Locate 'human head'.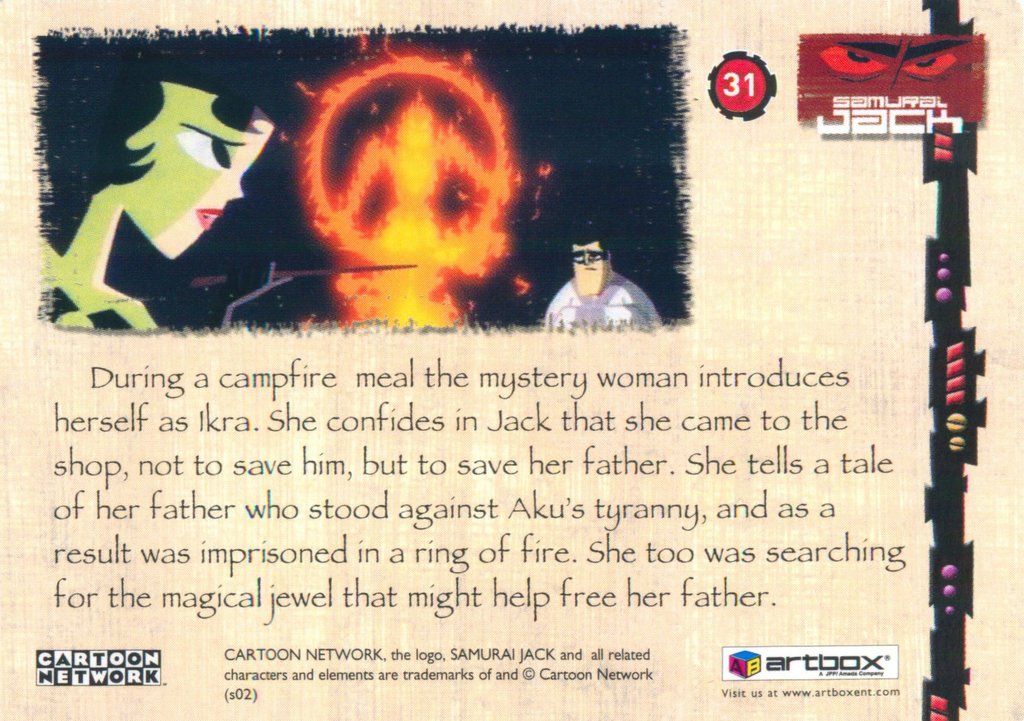
Bounding box: pyautogui.locateOnScreen(570, 220, 611, 297).
